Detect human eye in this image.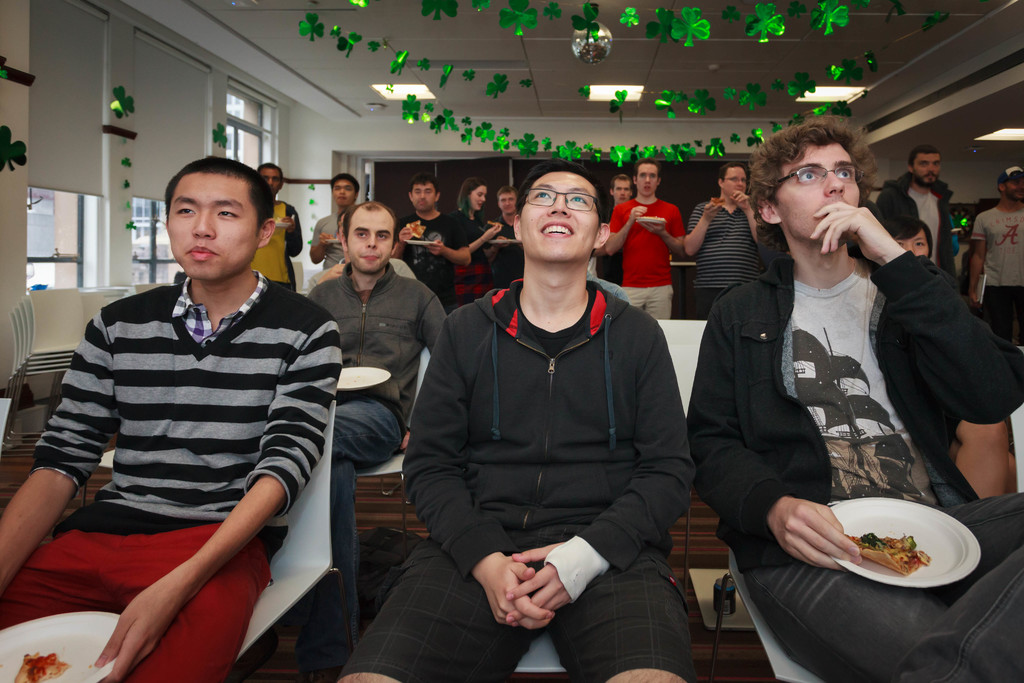
Detection: (x1=837, y1=168, x2=854, y2=181).
